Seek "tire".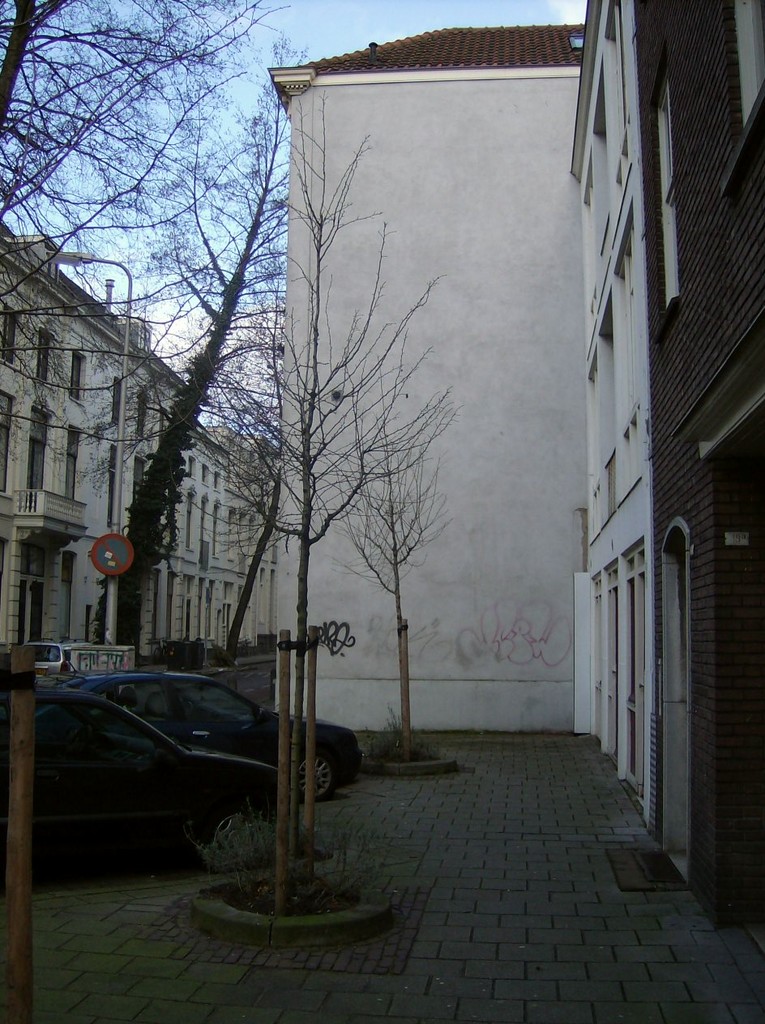
BBox(289, 742, 339, 793).
